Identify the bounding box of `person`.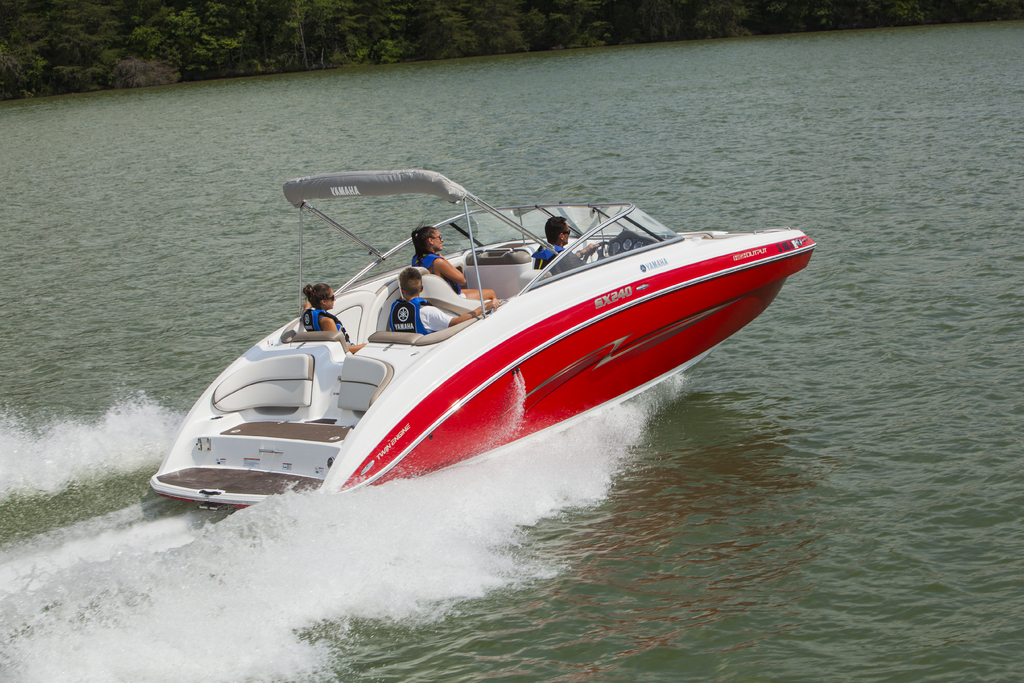
<region>299, 285, 365, 350</region>.
